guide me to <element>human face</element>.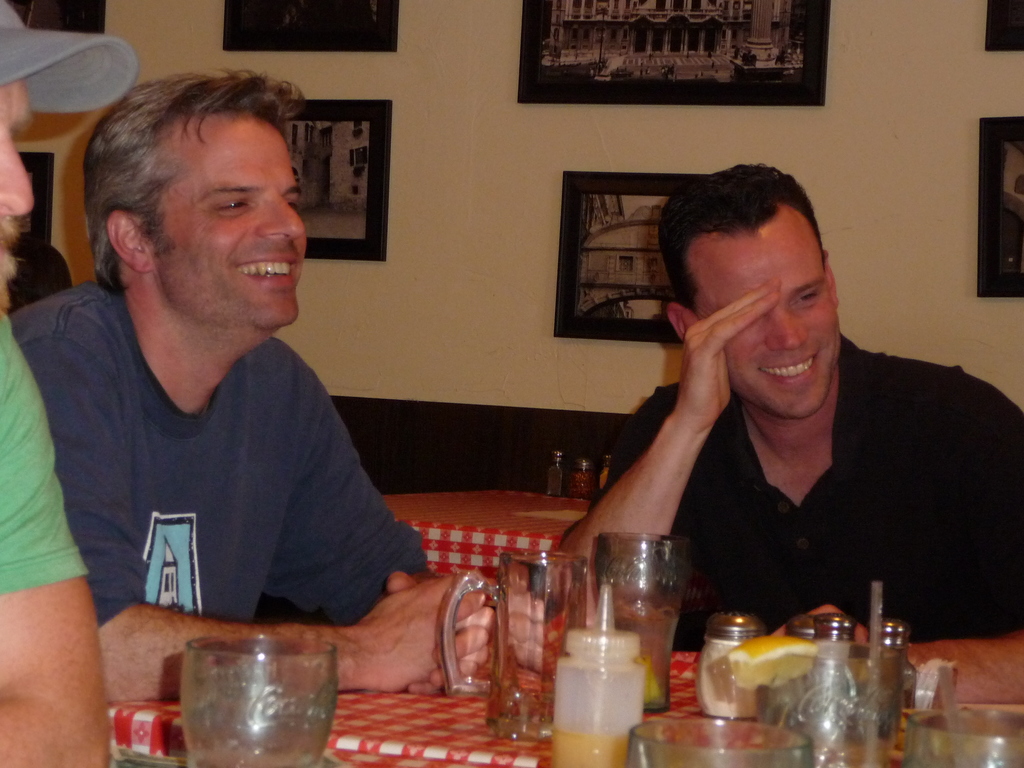
Guidance: <bbox>0, 70, 36, 309</bbox>.
